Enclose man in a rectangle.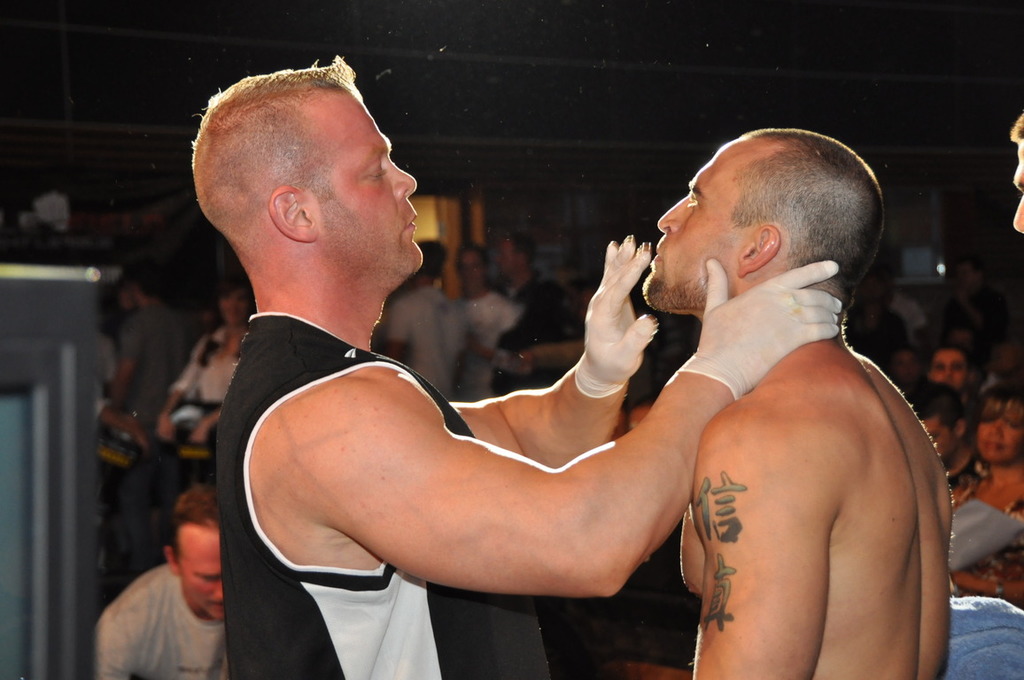
{"x1": 456, "y1": 247, "x2": 521, "y2": 401}.
